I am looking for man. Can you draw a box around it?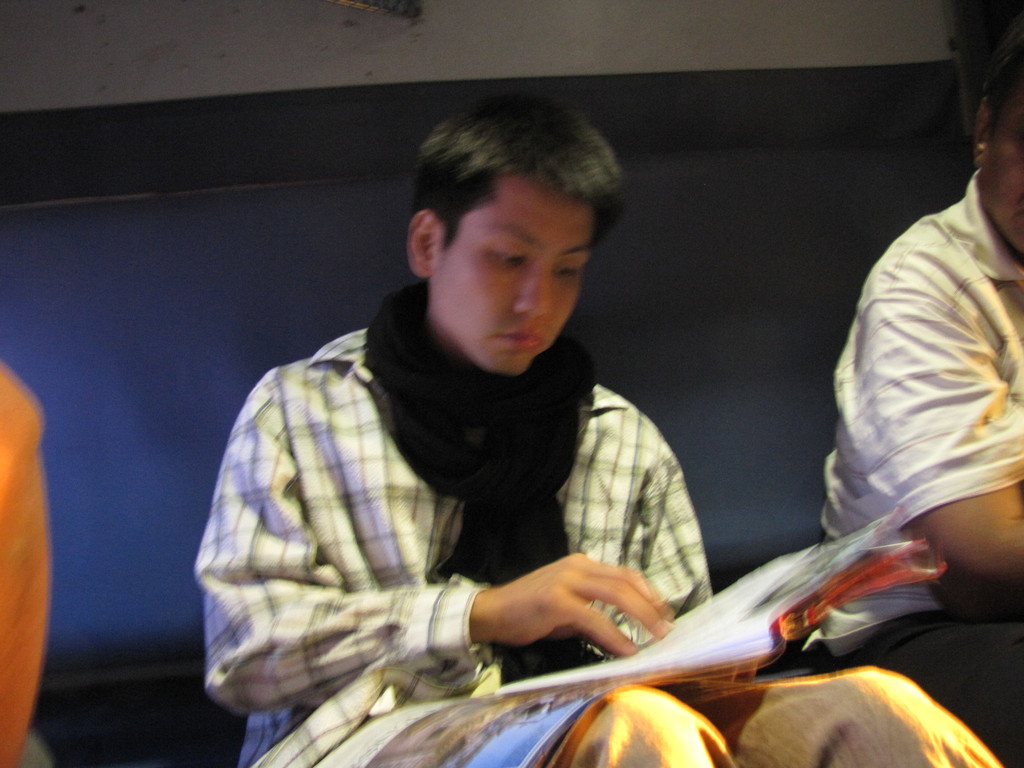
Sure, the bounding box is Rect(193, 86, 999, 767).
